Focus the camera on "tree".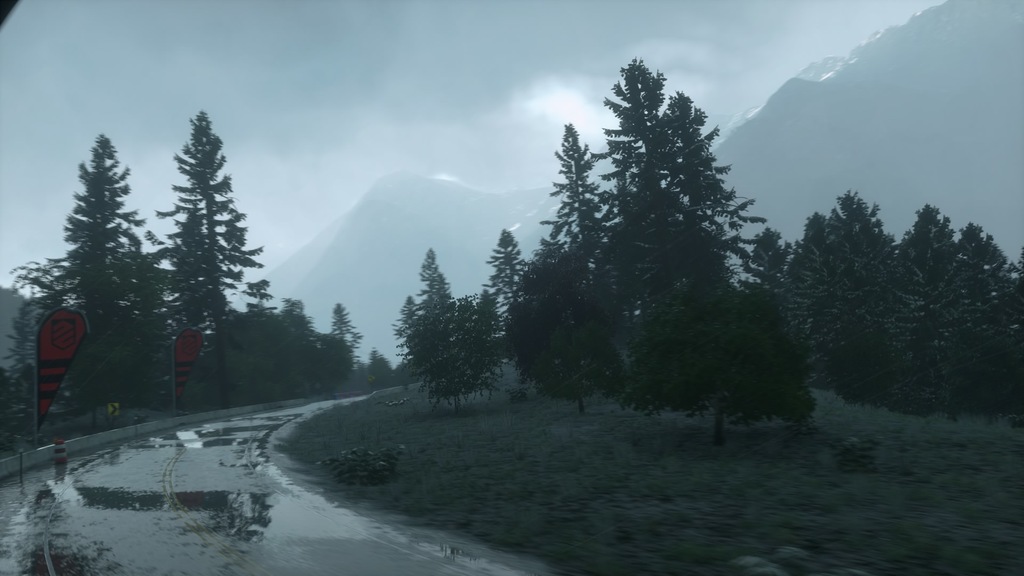
Focus region: [414,289,486,406].
